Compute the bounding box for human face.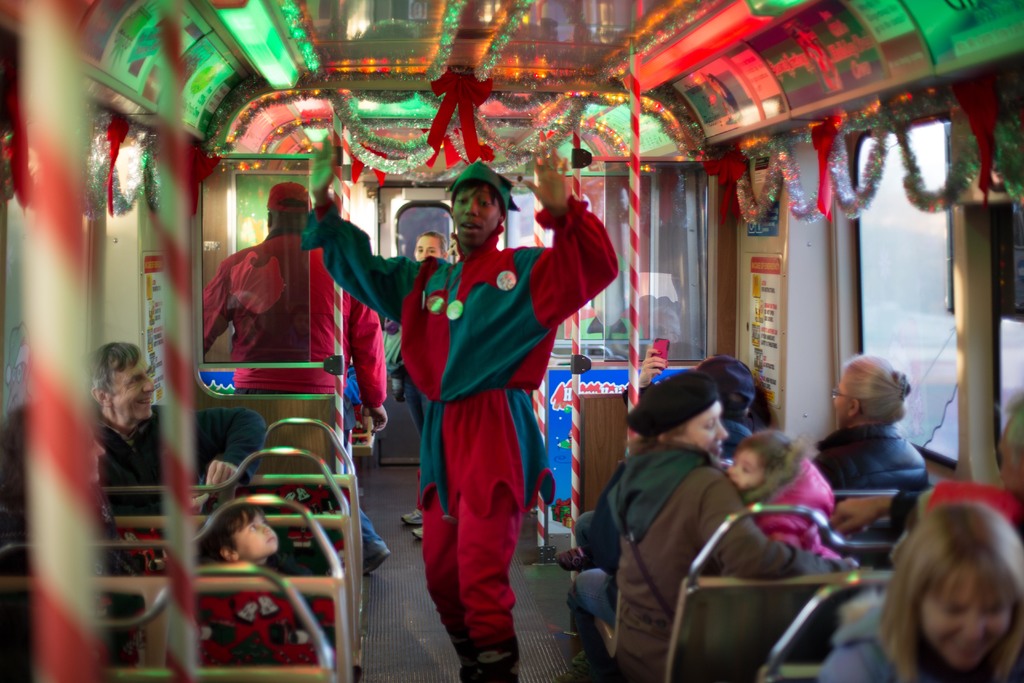
bbox(452, 182, 500, 240).
